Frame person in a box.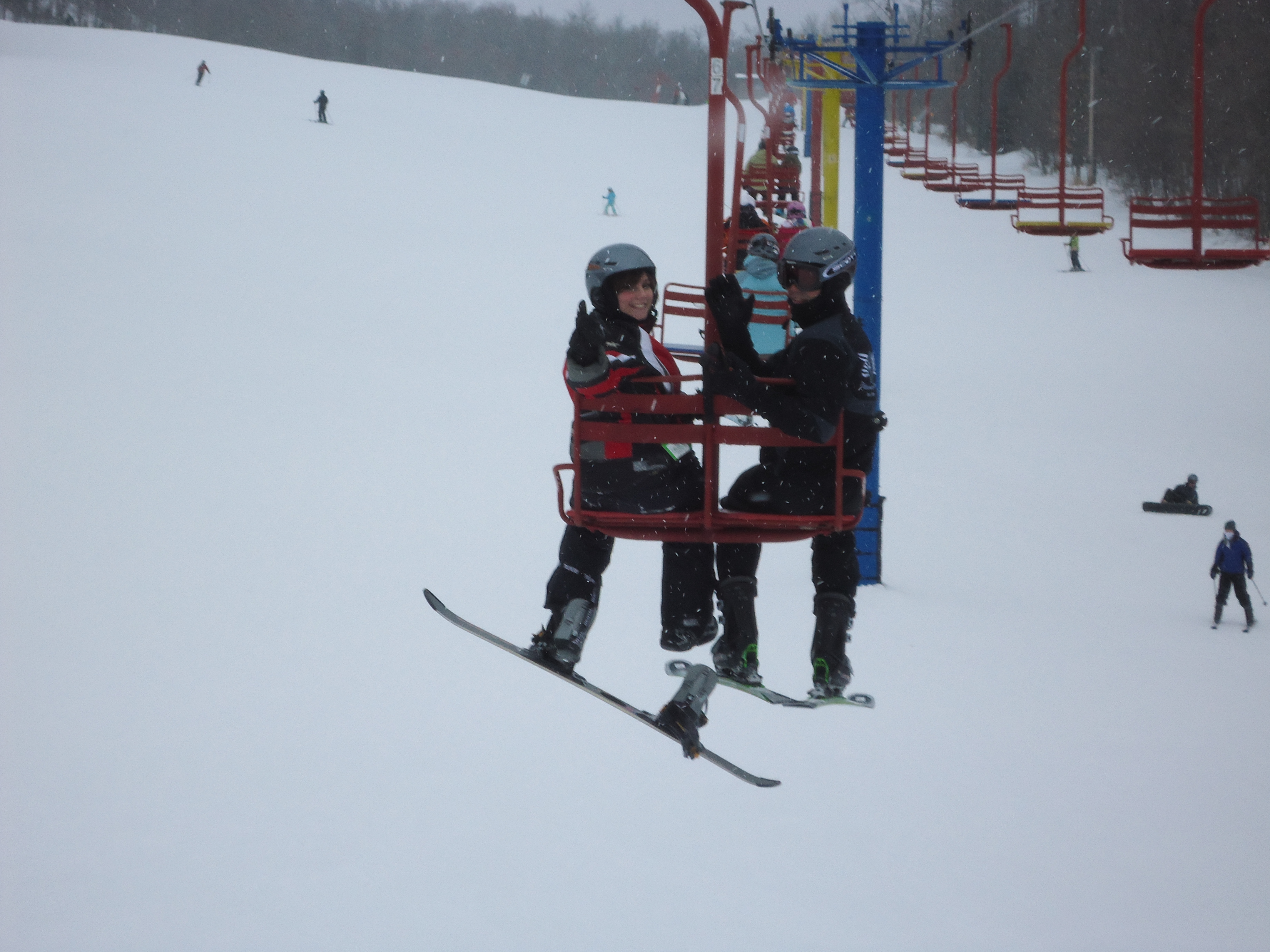
locate(90, 25, 97, 35).
